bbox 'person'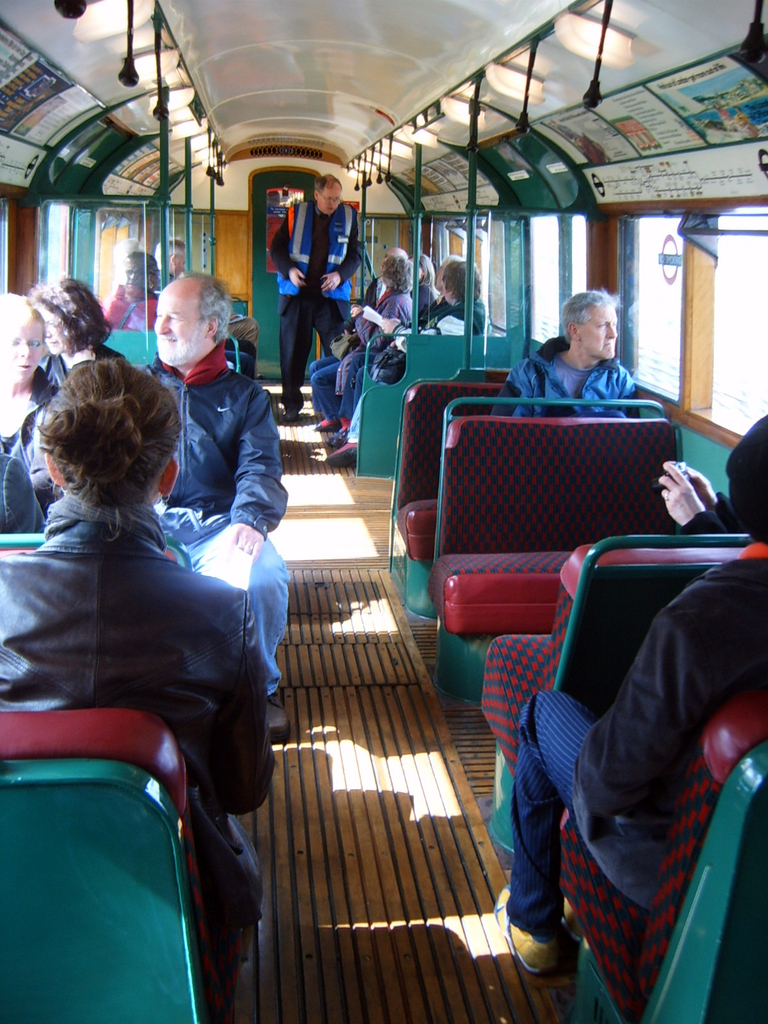
detection(327, 252, 484, 466)
